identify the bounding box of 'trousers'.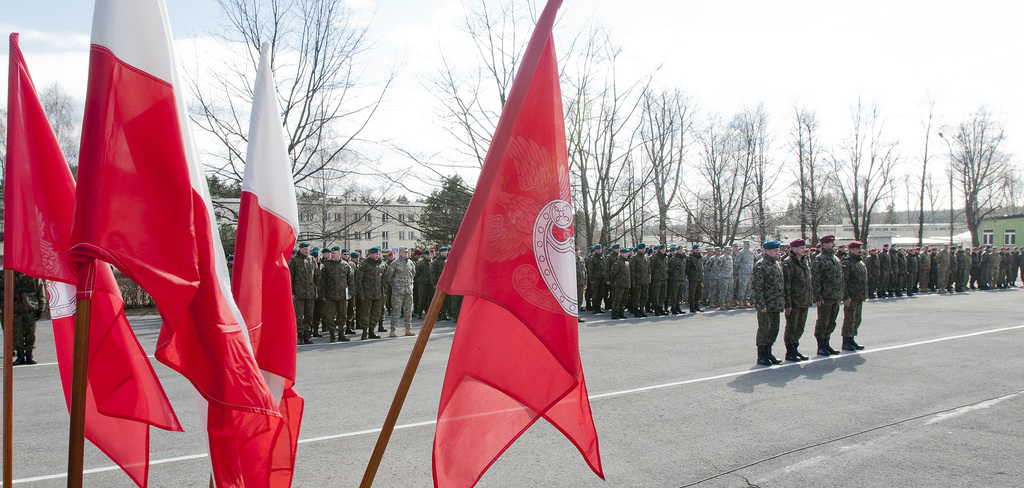
box(585, 292, 591, 307).
